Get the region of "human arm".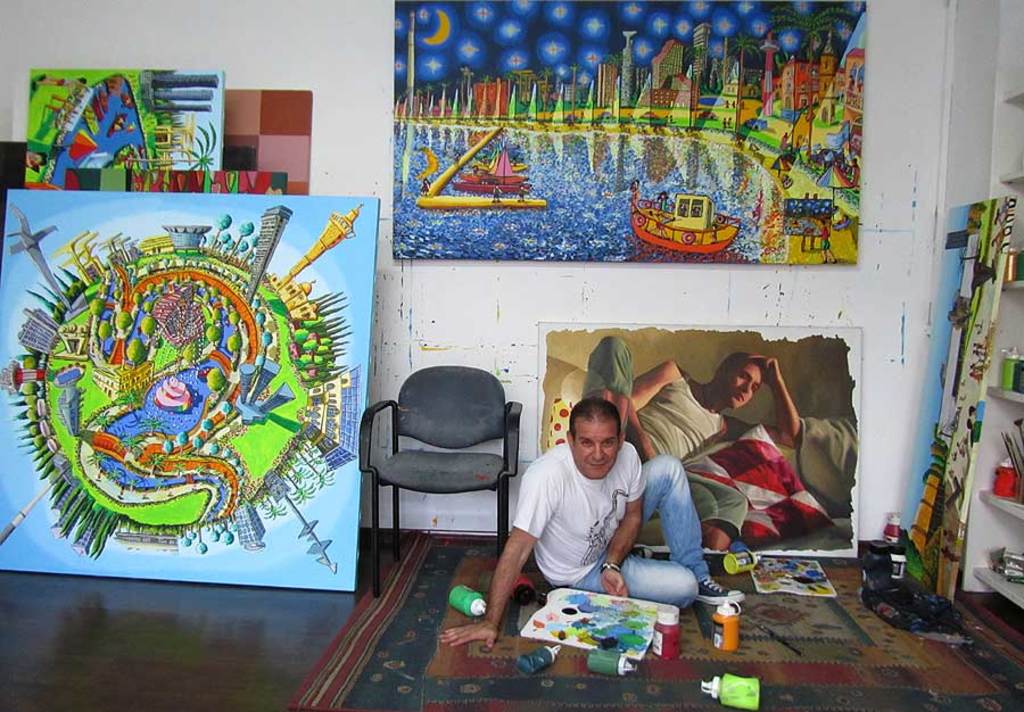
left=593, top=442, right=647, bottom=597.
